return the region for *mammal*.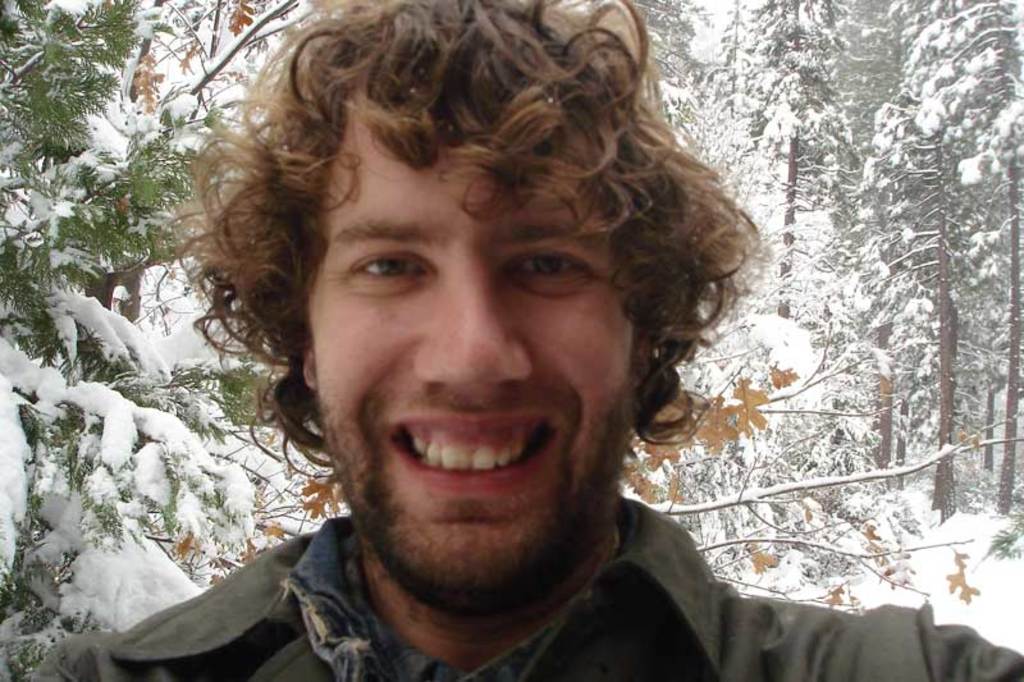
29 0 1023 681.
